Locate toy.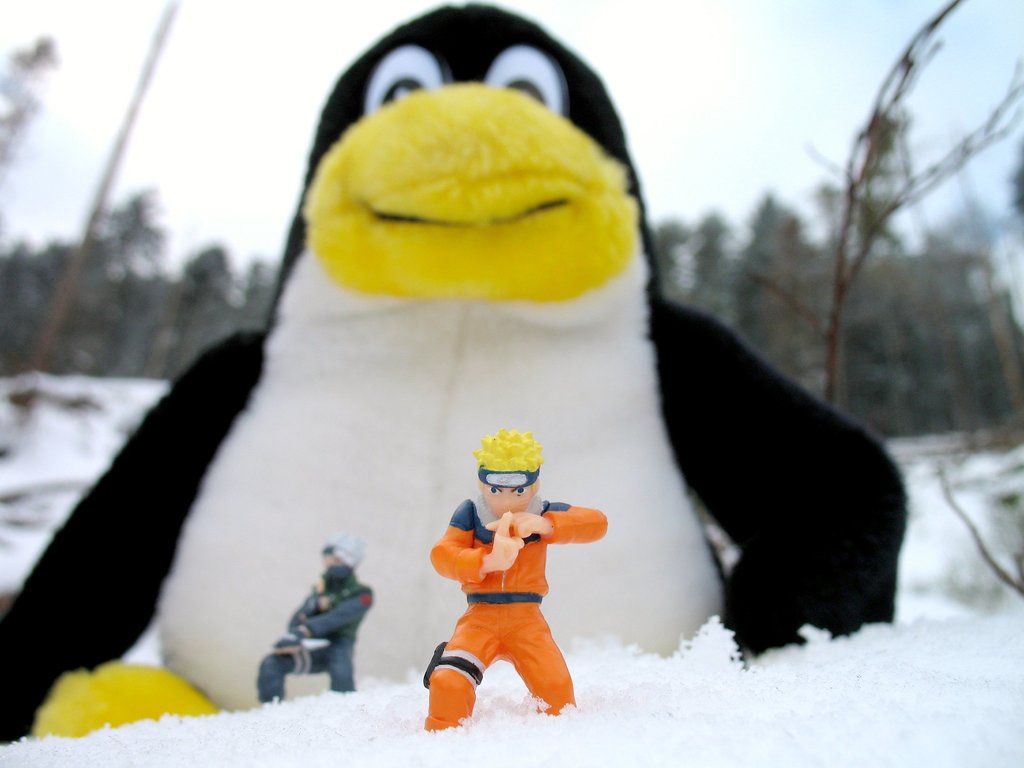
Bounding box: box=[413, 412, 602, 728].
